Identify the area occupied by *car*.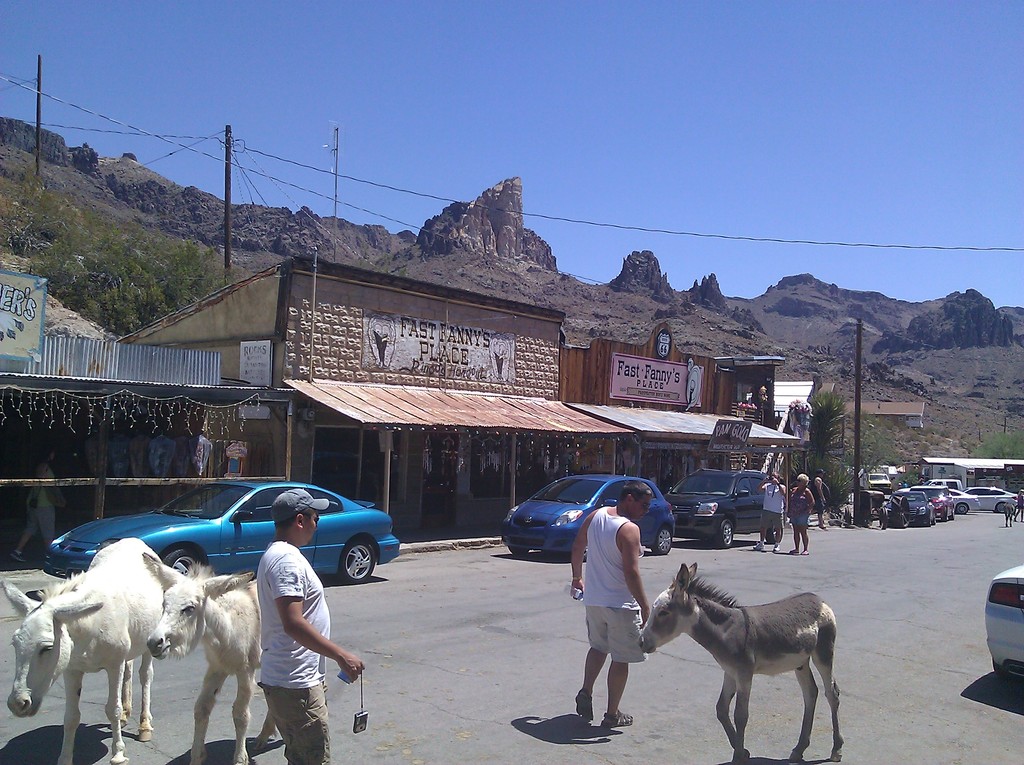
Area: <box>40,477,401,579</box>.
